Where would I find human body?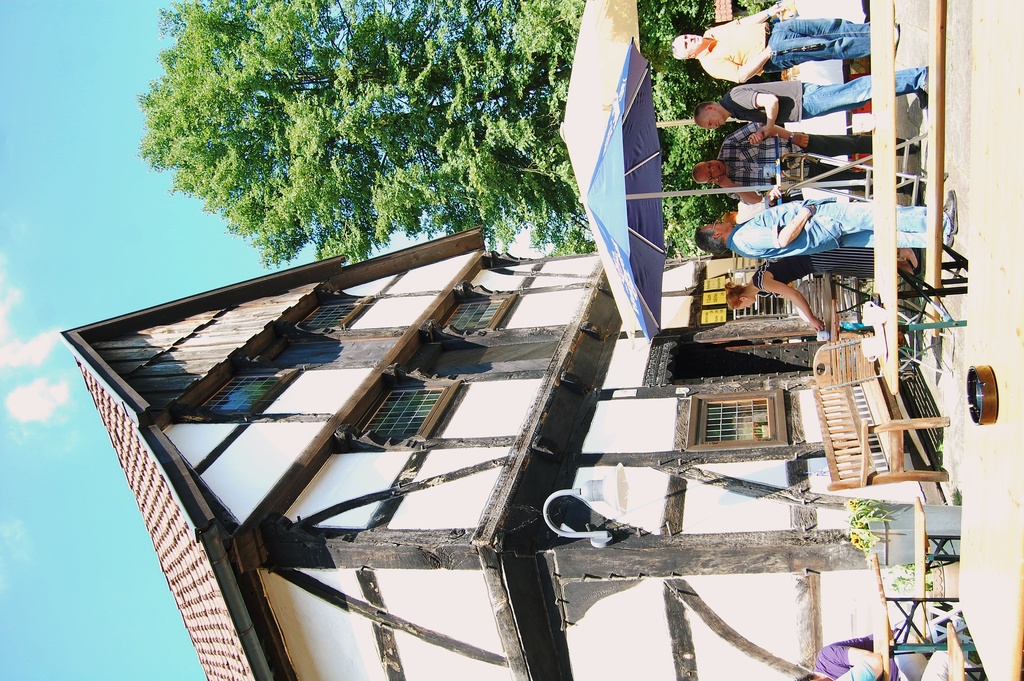
At [726,197,961,254].
